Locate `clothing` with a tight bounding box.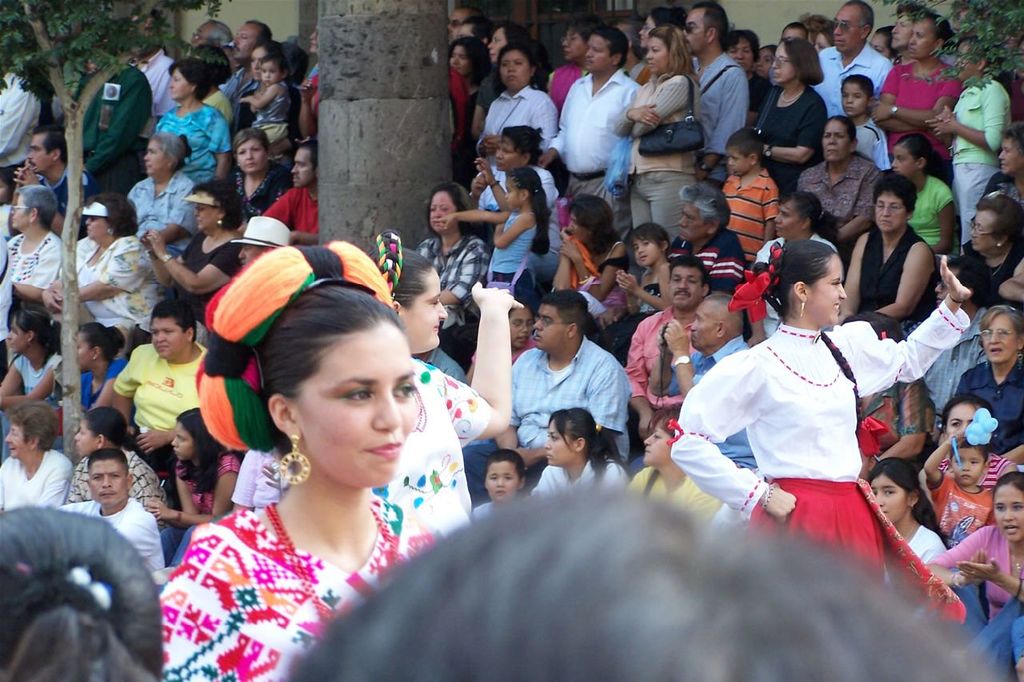
BBox(553, 69, 648, 173).
